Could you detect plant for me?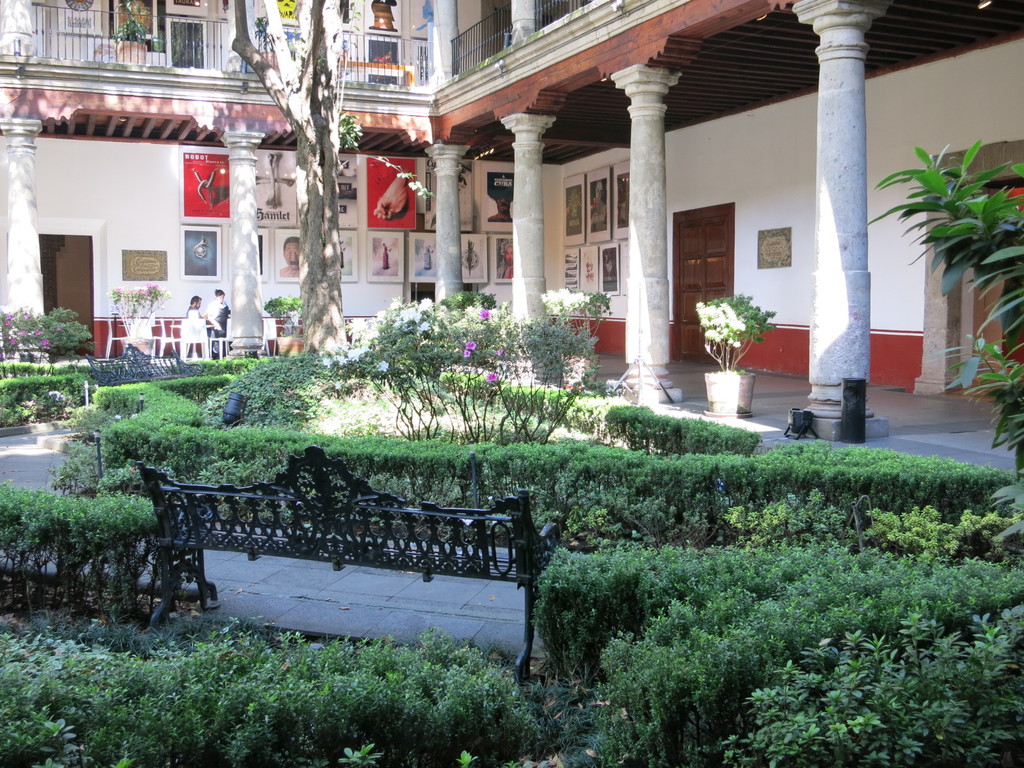
Detection result: <bbox>514, 431, 1023, 767</bbox>.
